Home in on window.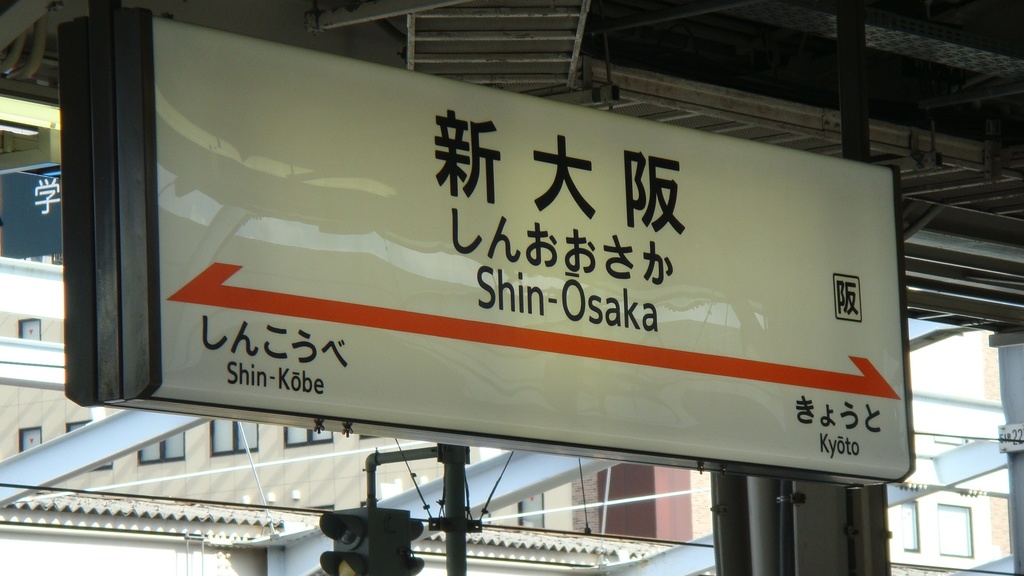
Homed in at (207, 413, 253, 455).
